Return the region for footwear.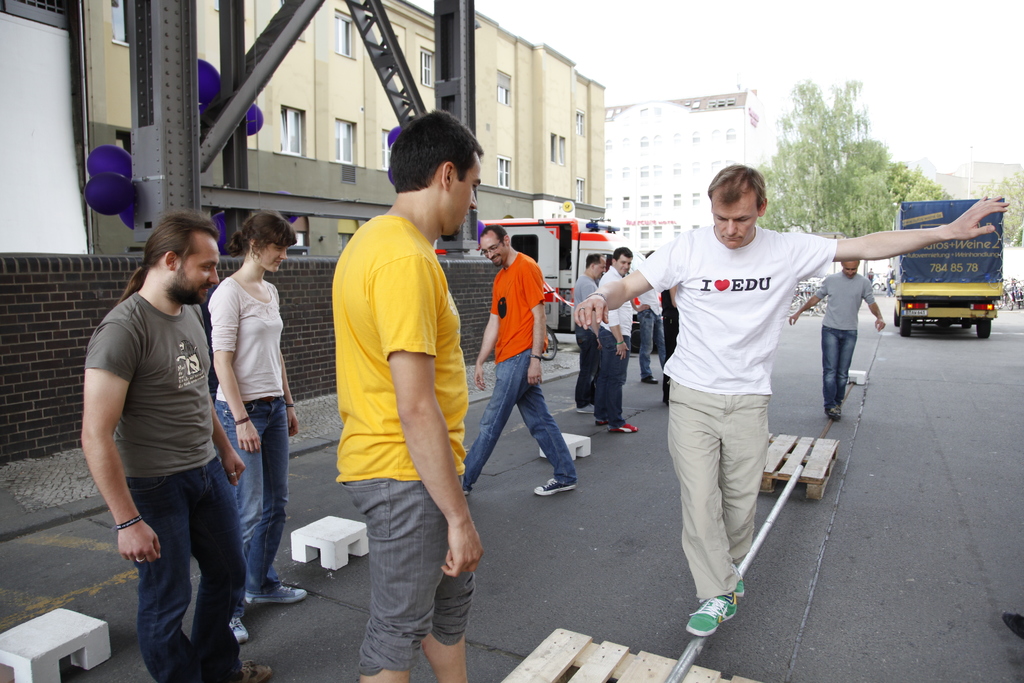
bbox(1001, 611, 1023, 642).
